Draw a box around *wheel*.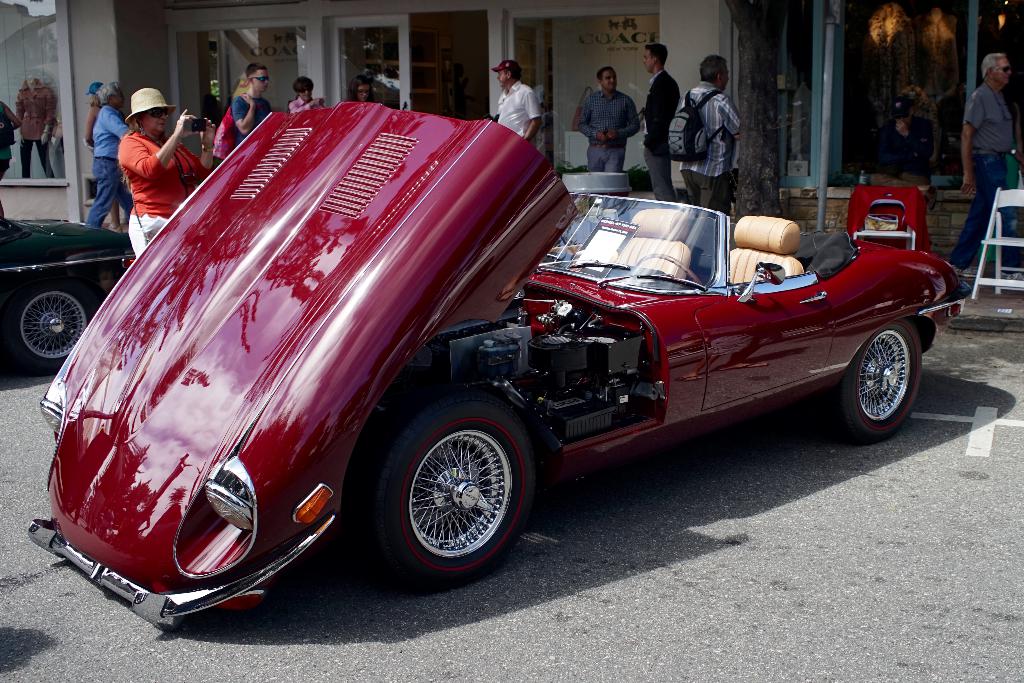
x1=636, y1=253, x2=703, y2=291.
